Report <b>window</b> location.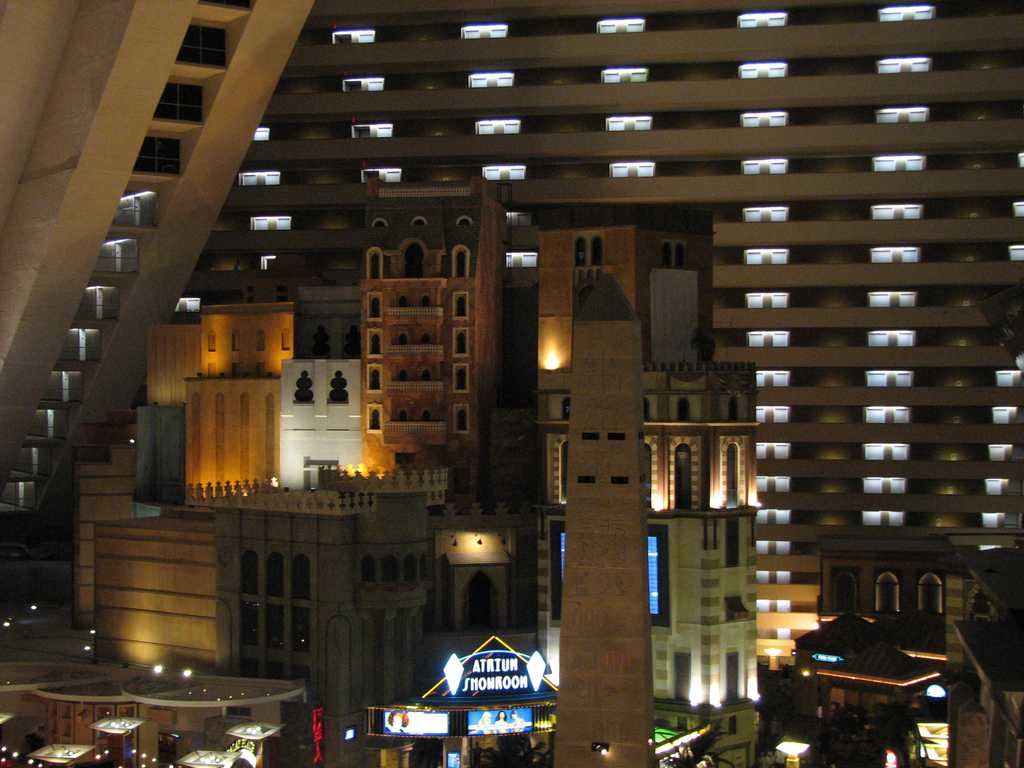
Report: [154,81,202,122].
